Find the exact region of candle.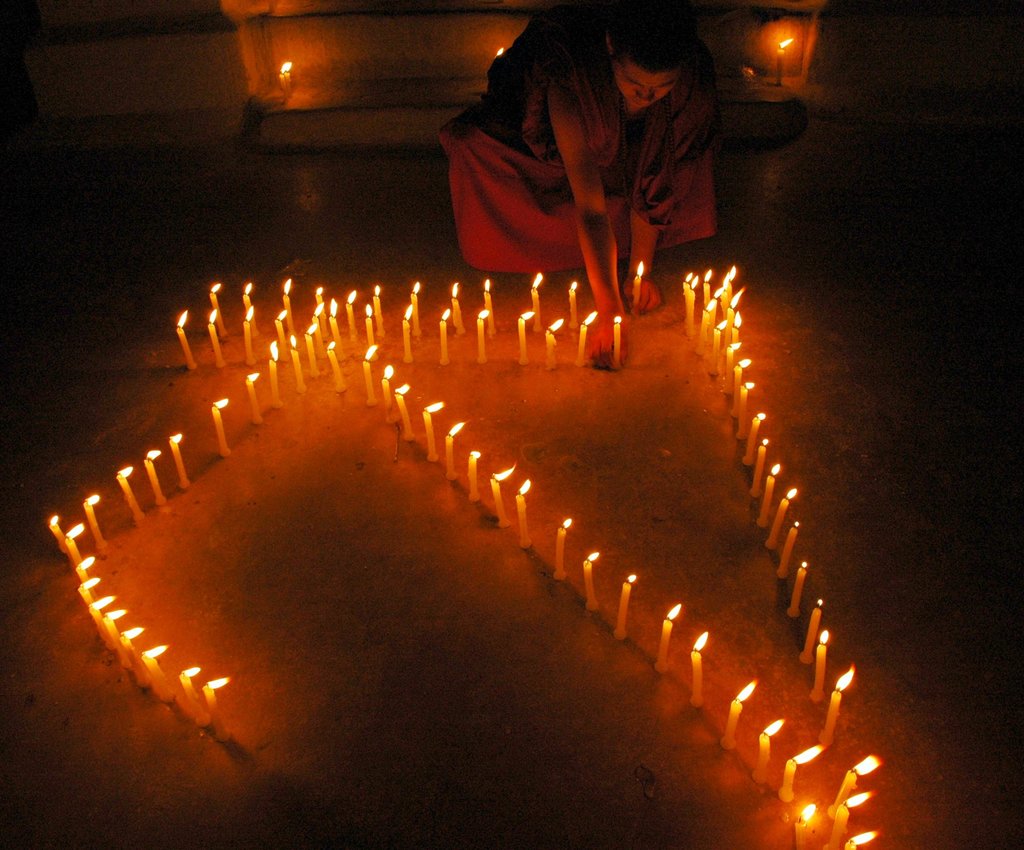
Exact region: x1=243, y1=310, x2=255, y2=365.
